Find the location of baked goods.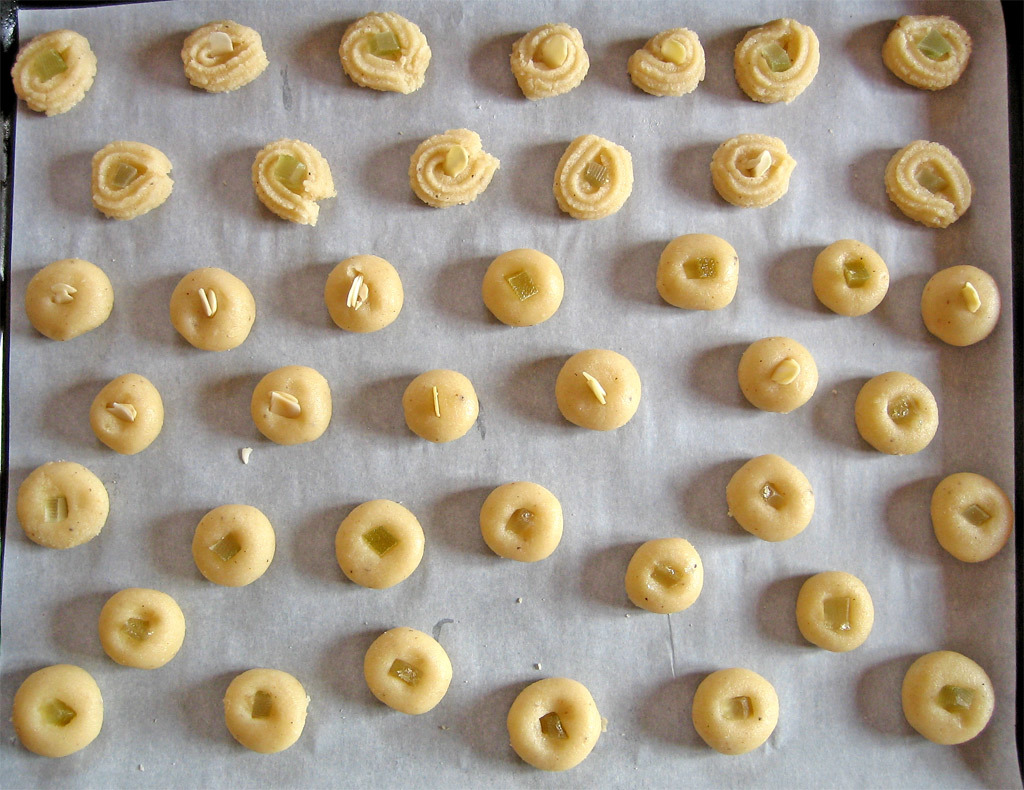
Location: 920,266,996,352.
